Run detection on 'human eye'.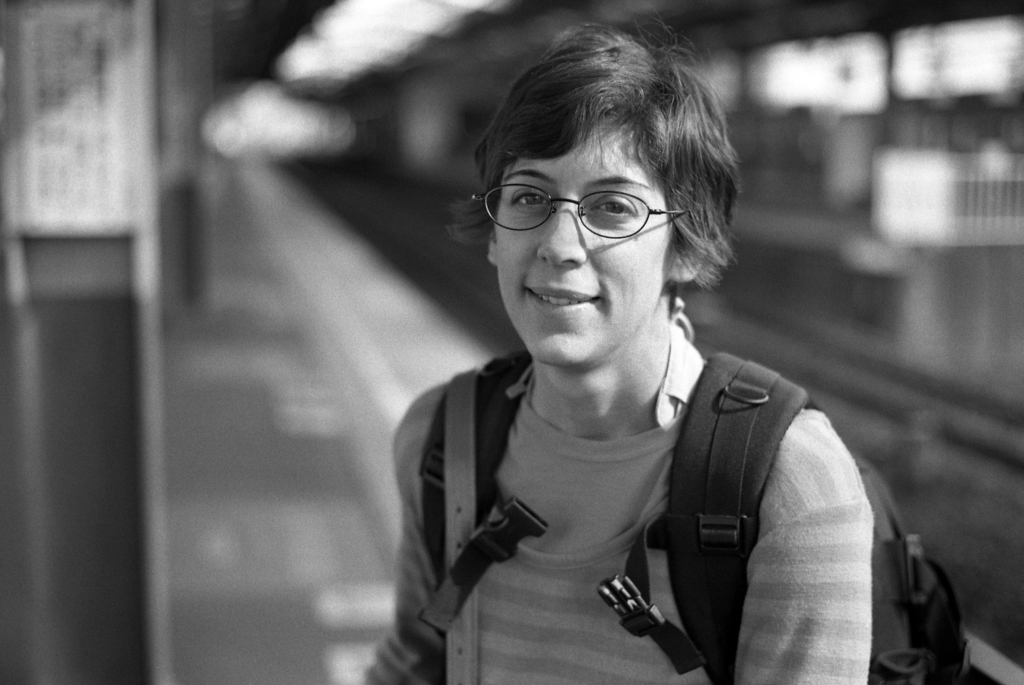
Result: region(594, 194, 639, 222).
